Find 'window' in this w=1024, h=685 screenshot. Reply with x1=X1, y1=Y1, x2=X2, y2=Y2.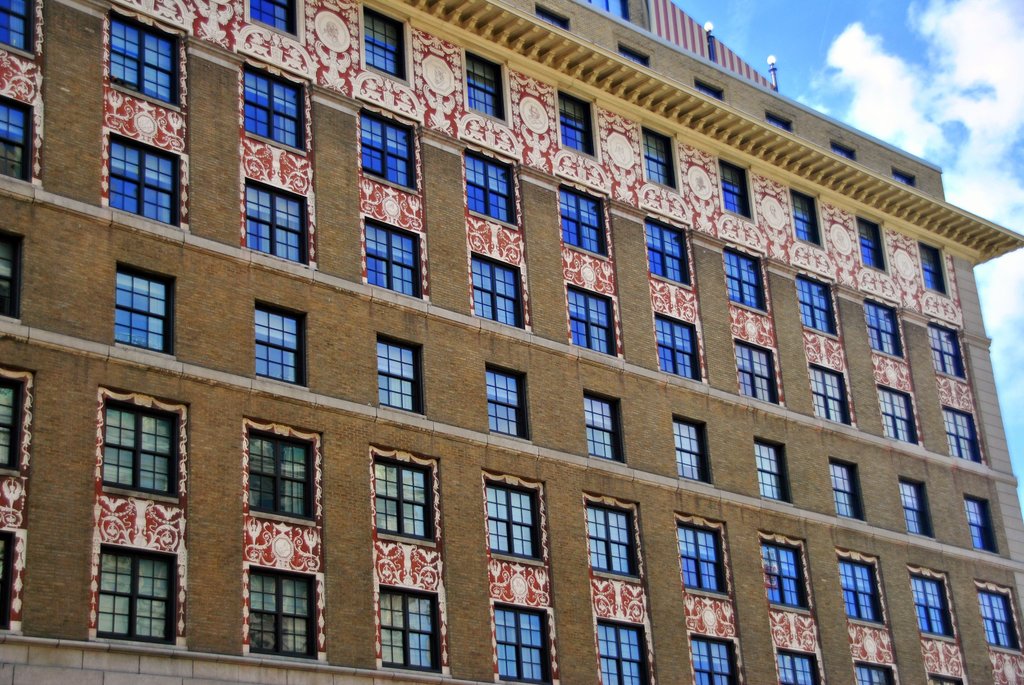
x1=0, y1=230, x2=26, y2=322.
